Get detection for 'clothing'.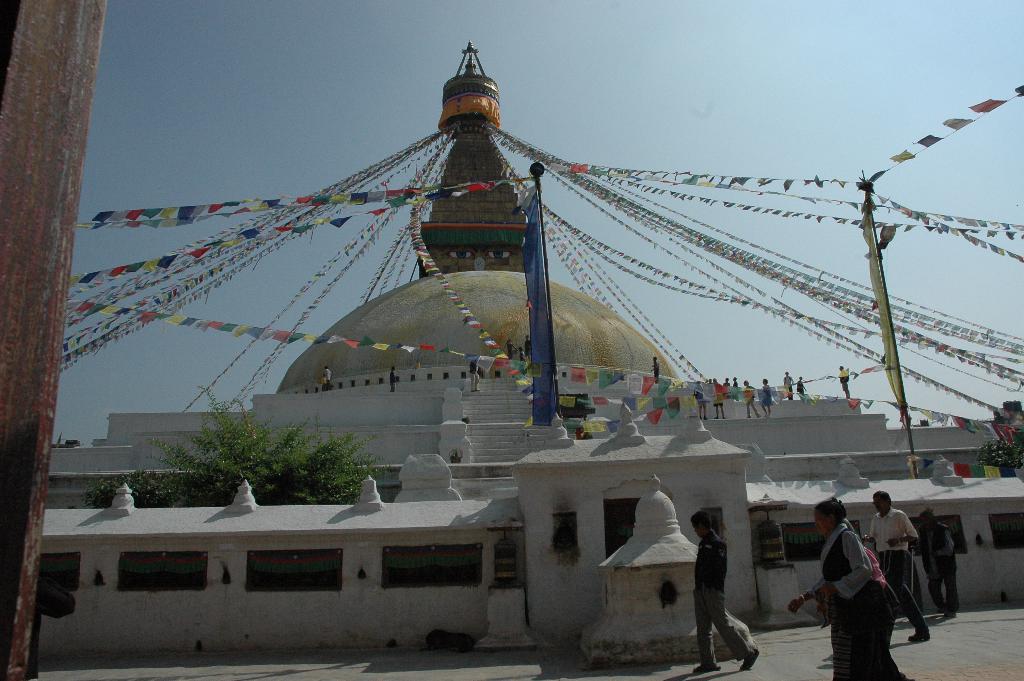
Detection: bbox(694, 529, 753, 666).
